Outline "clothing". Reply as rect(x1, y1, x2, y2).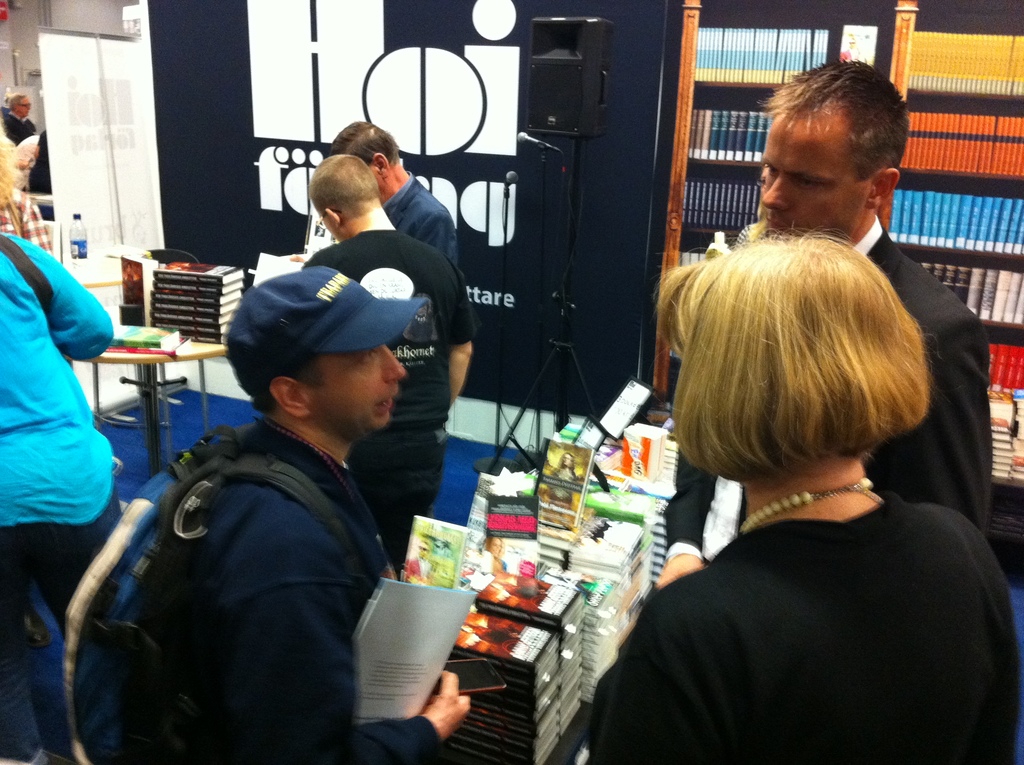
rect(350, 419, 444, 563).
